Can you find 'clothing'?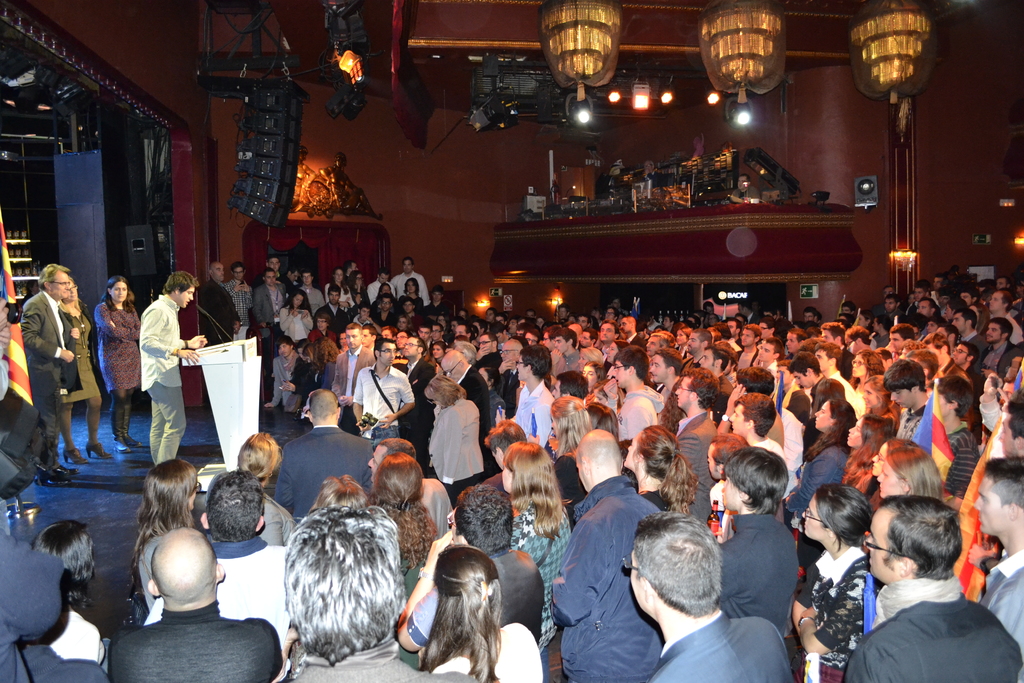
Yes, bounding box: detection(934, 420, 988, 502).
